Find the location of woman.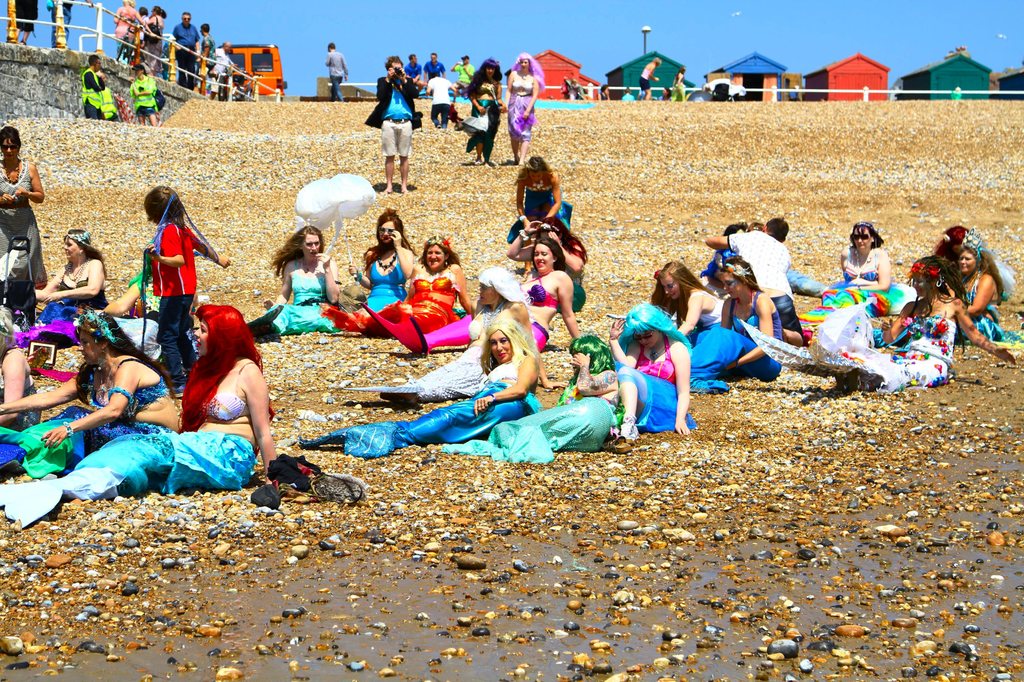
Location: BBox(253, 221, 329, 337).
